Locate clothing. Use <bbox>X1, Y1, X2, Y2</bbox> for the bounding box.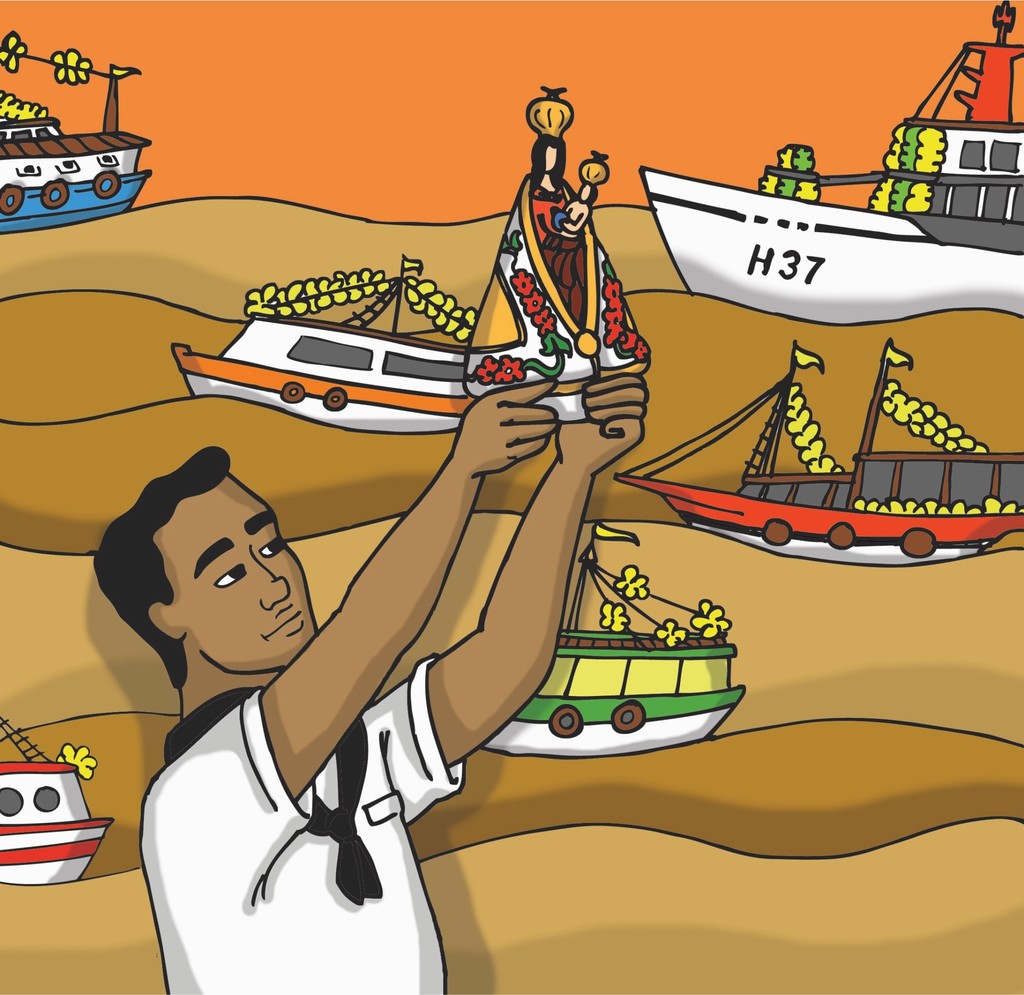
<bbox>135, 540, 510, 982</bbox>.
